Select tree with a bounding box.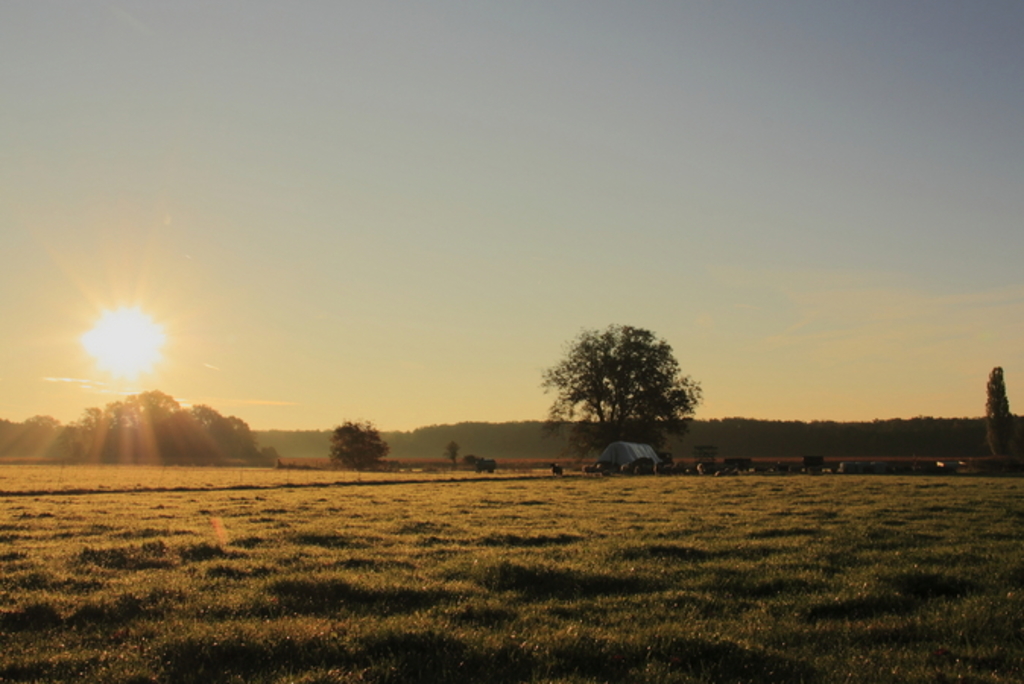
980/363/1022/465.
